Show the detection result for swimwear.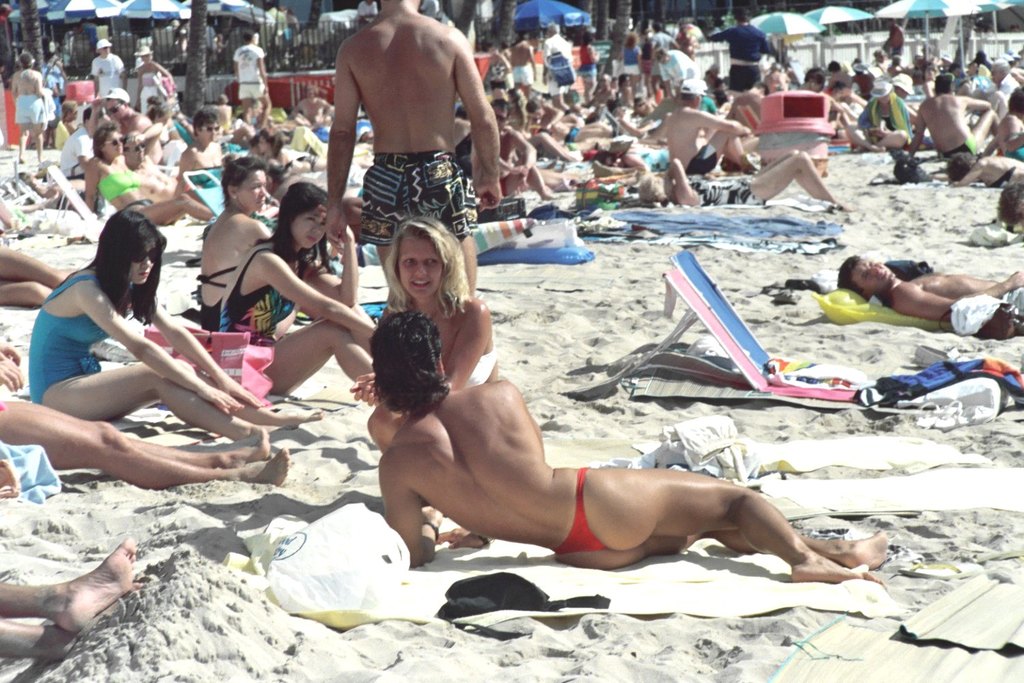
{"x1": 188, "y1": 264, "x2": 233, "y2": 330}.
